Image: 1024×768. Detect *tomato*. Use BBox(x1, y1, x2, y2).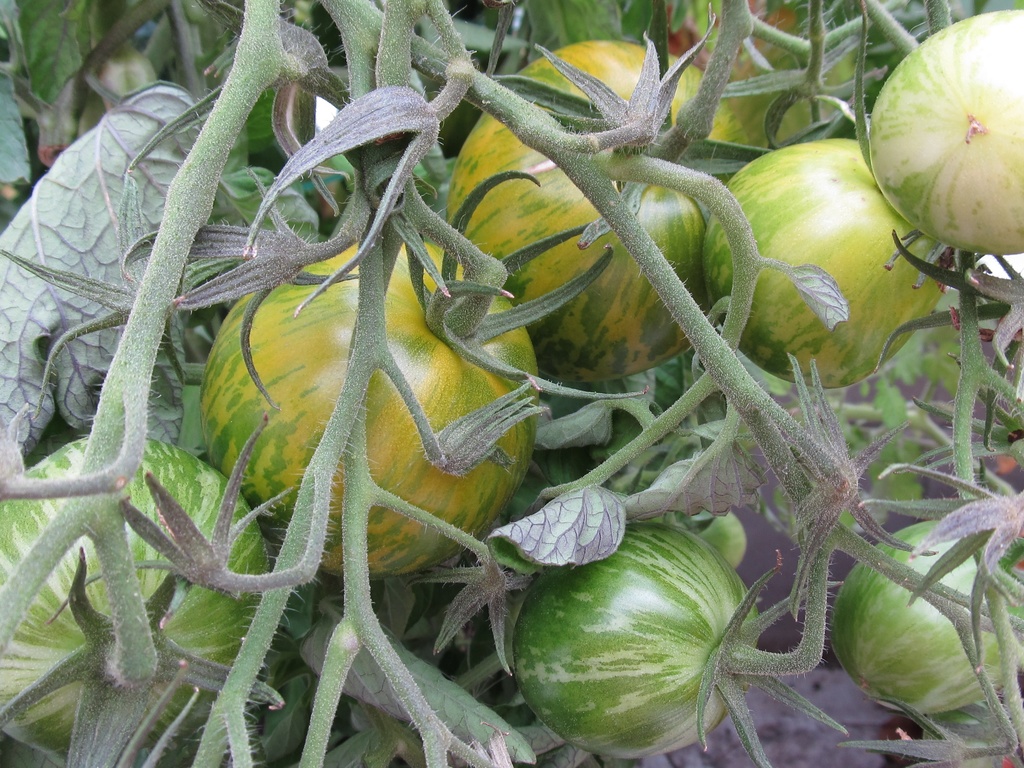
BBox(866, 12, 1023, 257).
